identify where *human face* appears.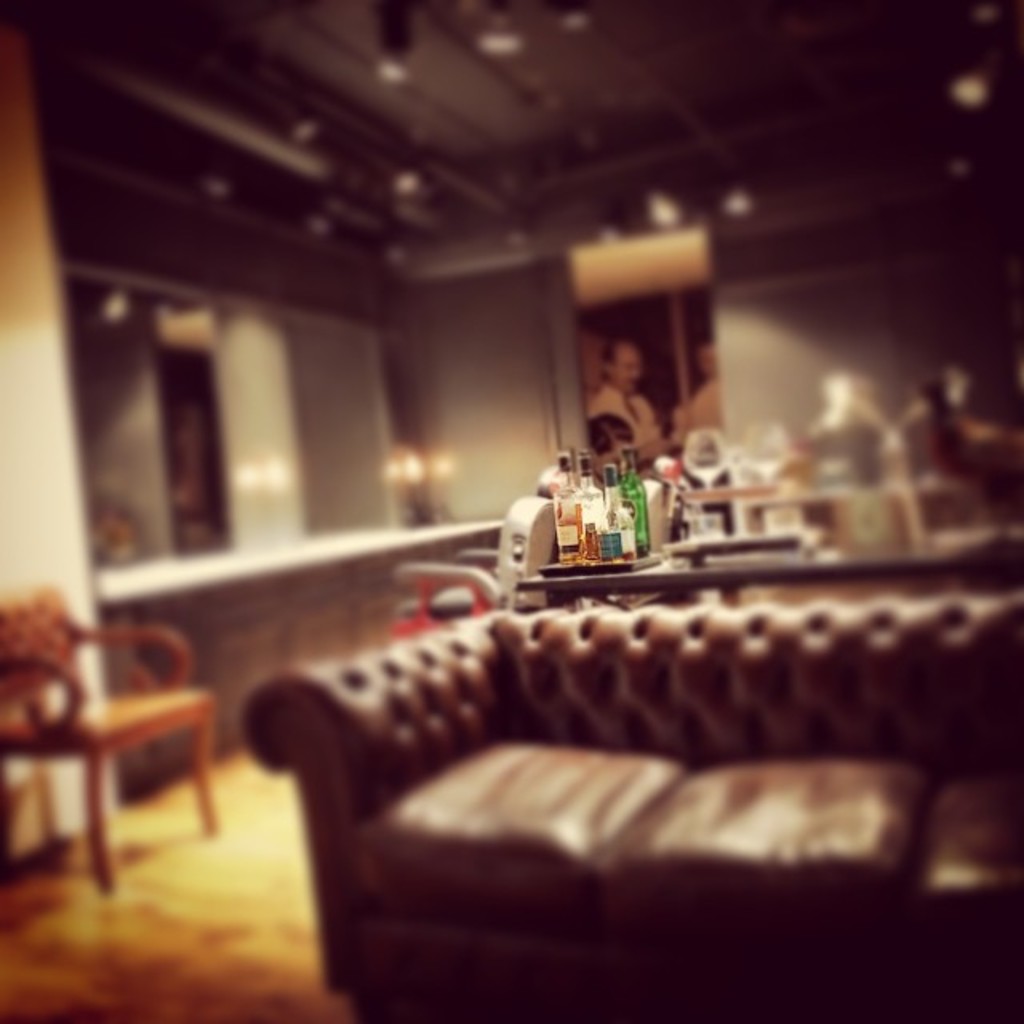
Appears at pyautogui.locateOnScreen(590, 446, 629, 477).
